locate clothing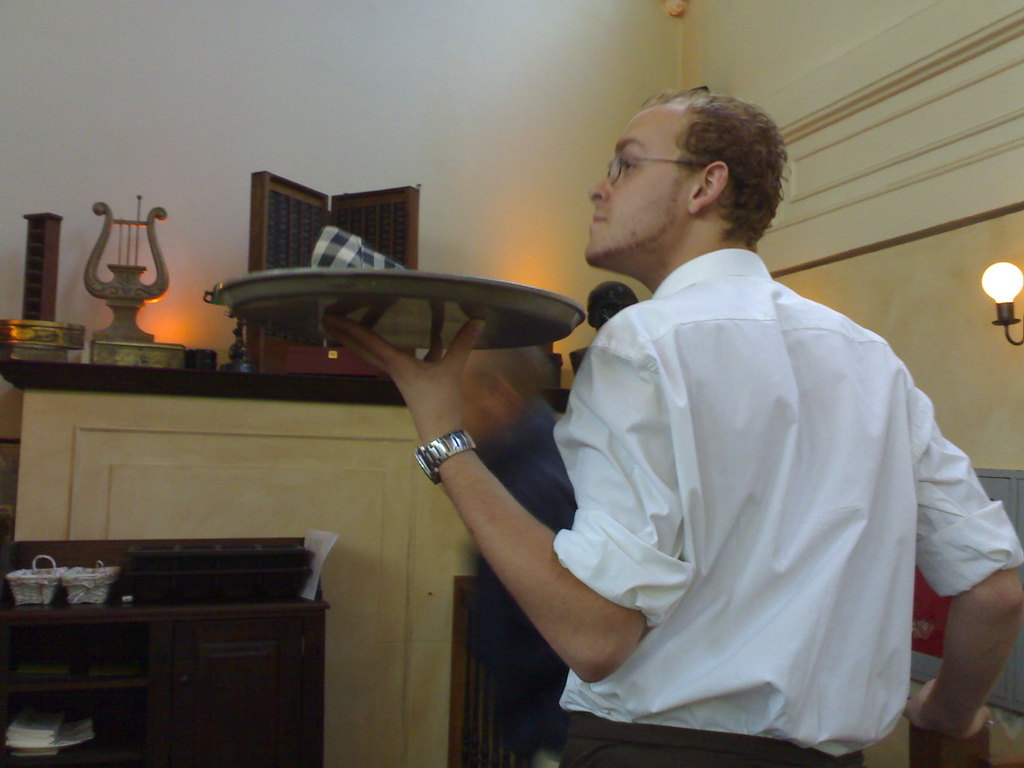
[x1=528, y1=254, x2=1023, y2=767]
